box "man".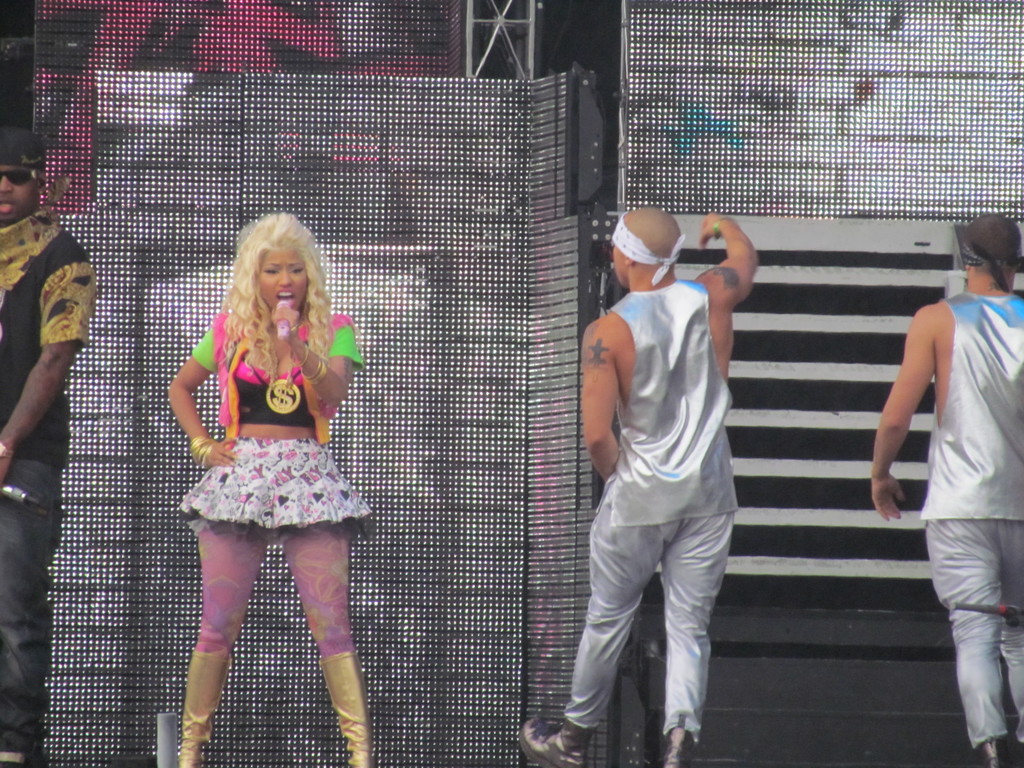
l=867, t=209, r=1023, b=767.
